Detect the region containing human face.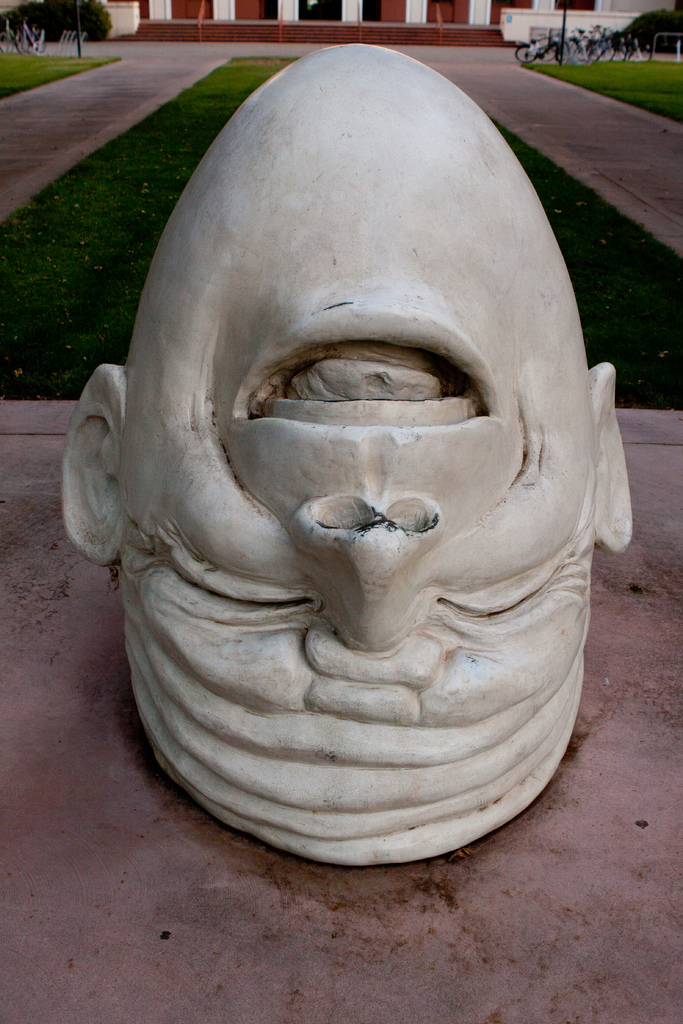
126,56,594,872.
